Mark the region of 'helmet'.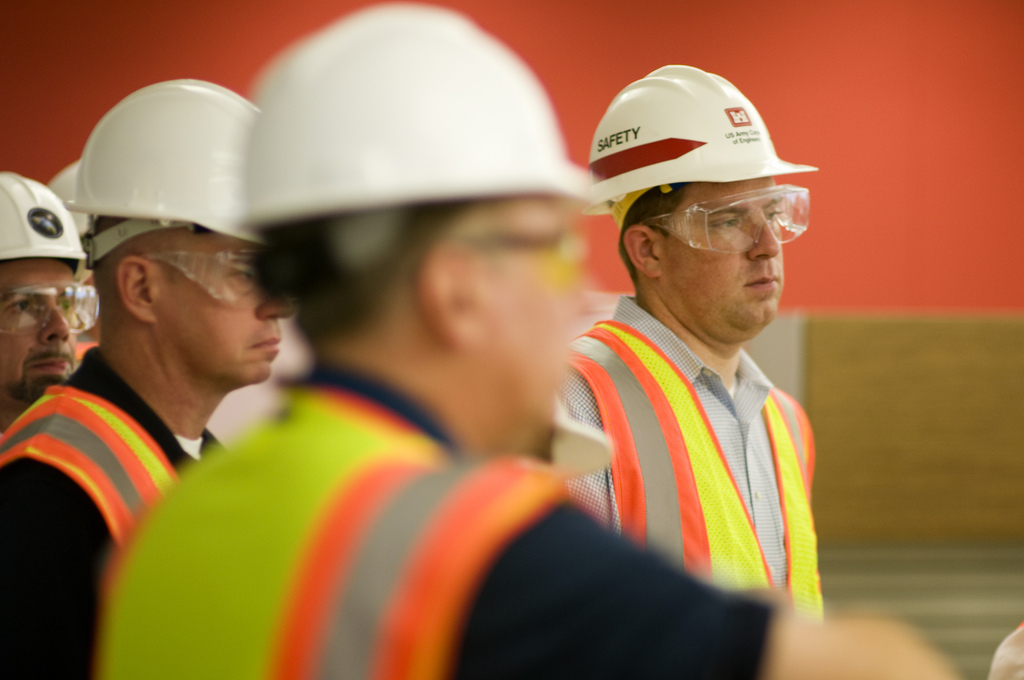
Region: (250, 0, 594, 230).
